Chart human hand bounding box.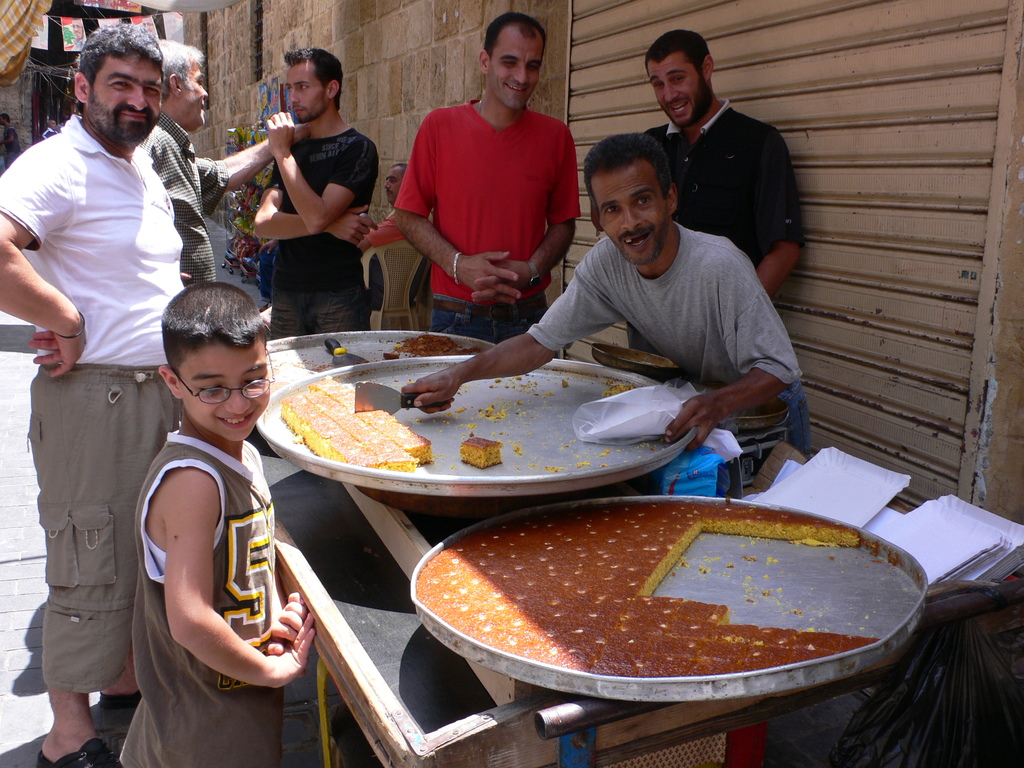
Charted: detection(295, 120, 311, 143).
